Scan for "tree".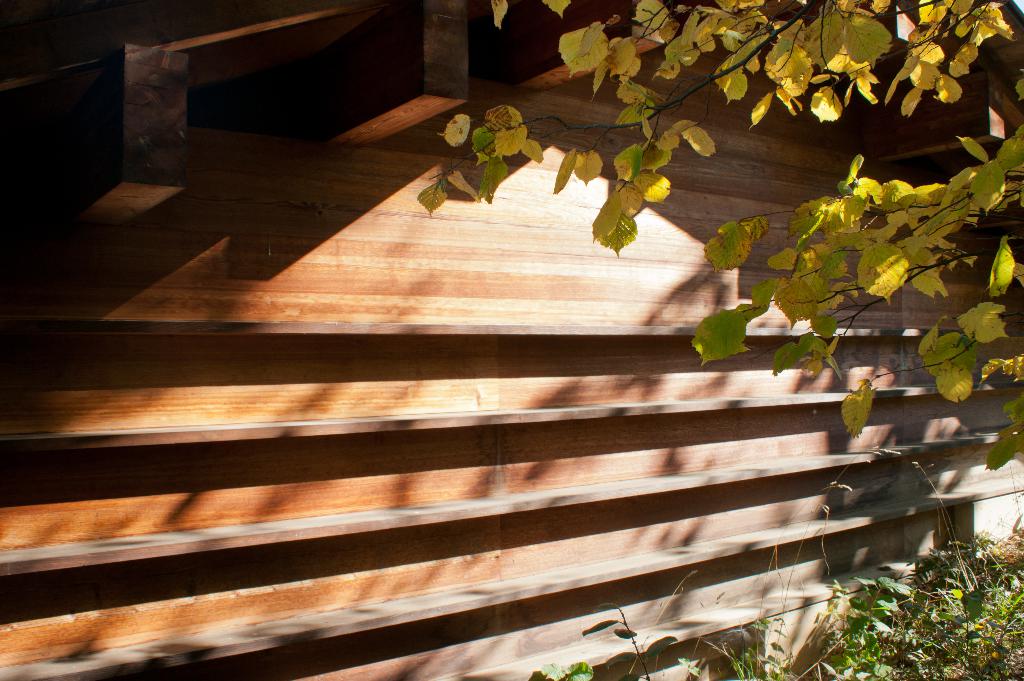
Scan result: box=[335, 0, 1023, 531].
